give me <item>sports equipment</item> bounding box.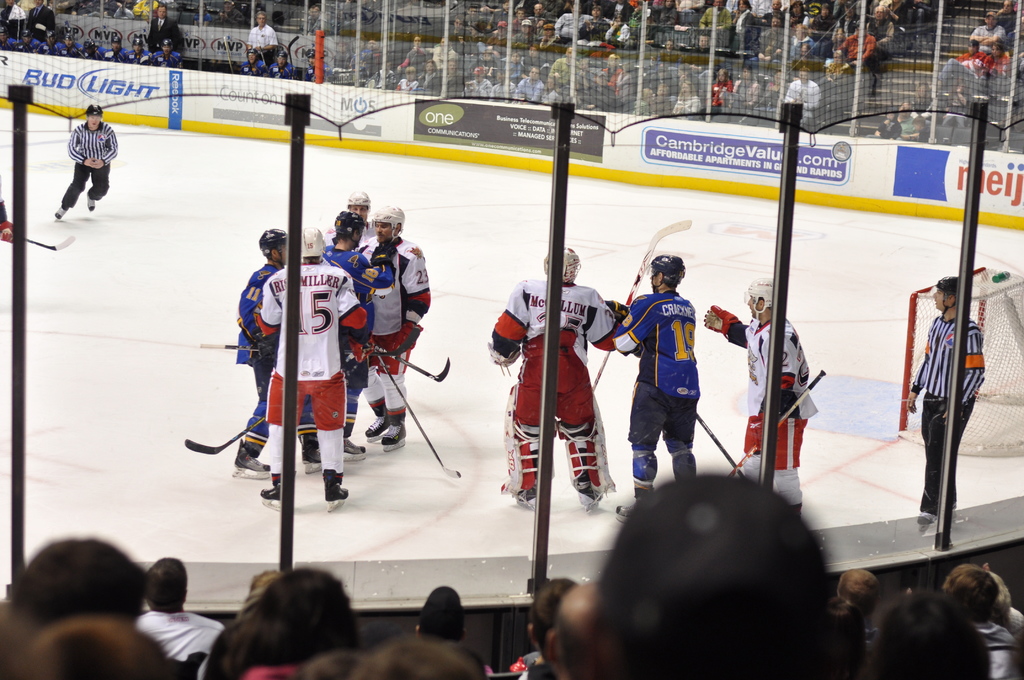
l=932, t=276, r=958, b=316.
